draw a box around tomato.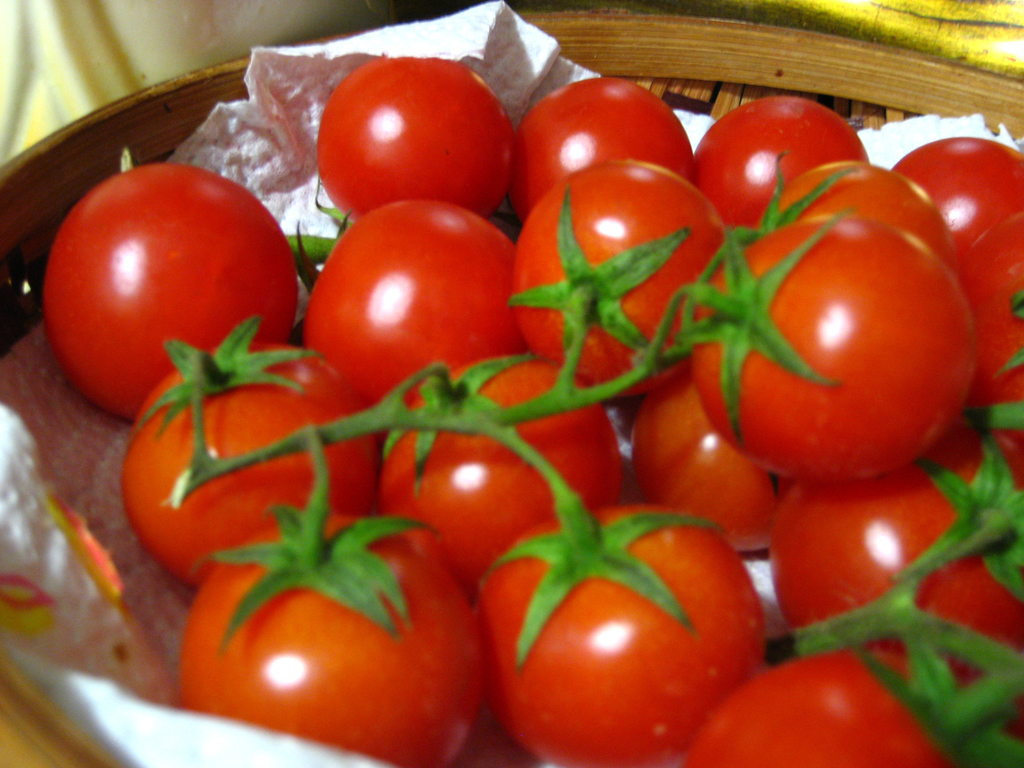
left=890, top=135, right=1022, bottom=269.
